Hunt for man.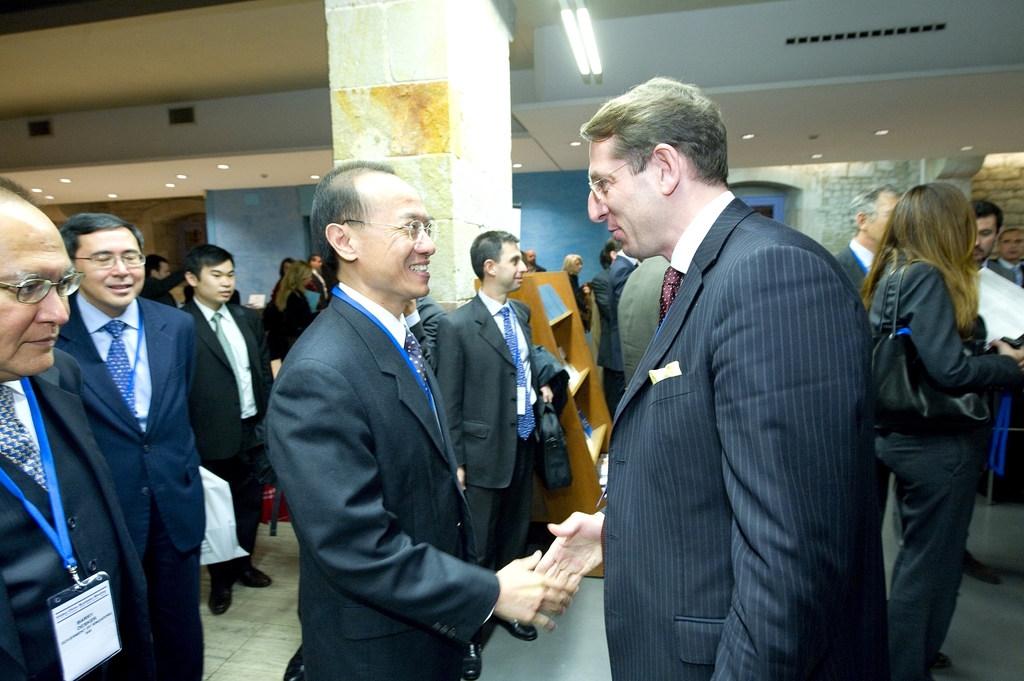
Hunted down at 963,199,1023,585.
